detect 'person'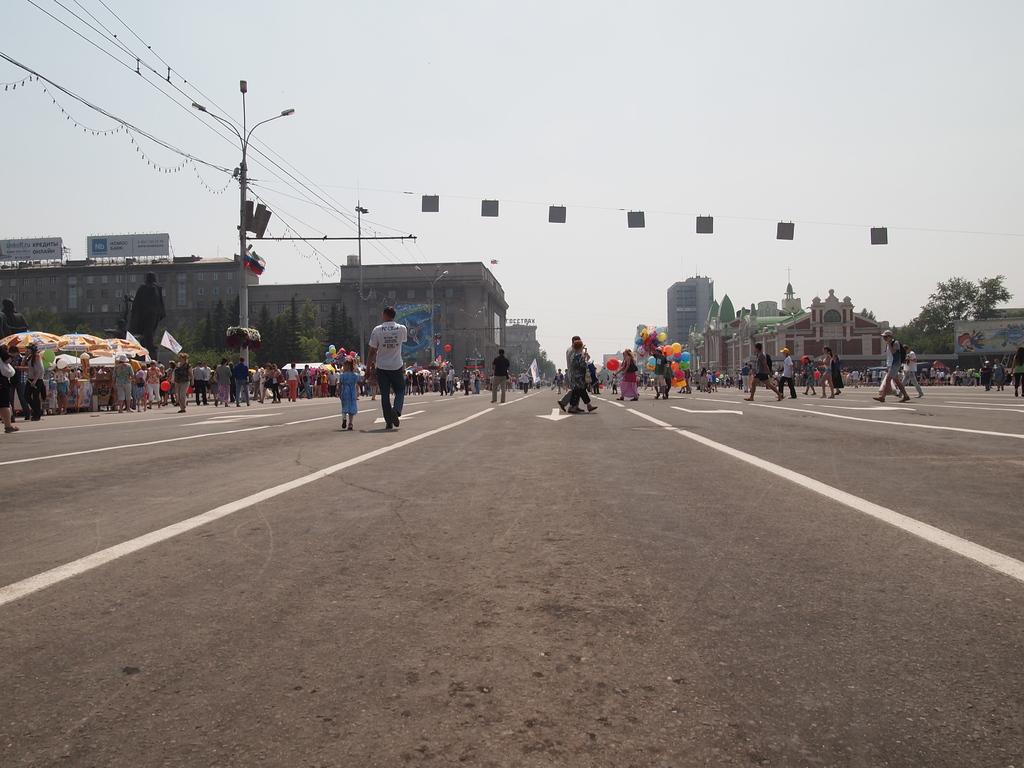
bbox(340, 313, 401, 434)
